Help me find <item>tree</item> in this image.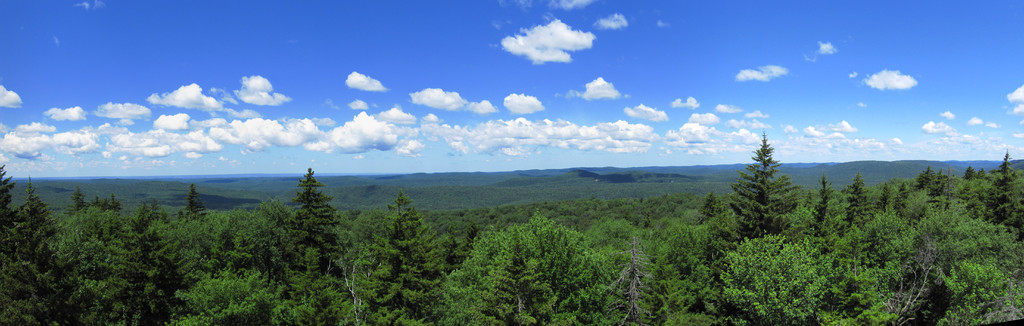
Found it: region(443, 213, 589, 325).
